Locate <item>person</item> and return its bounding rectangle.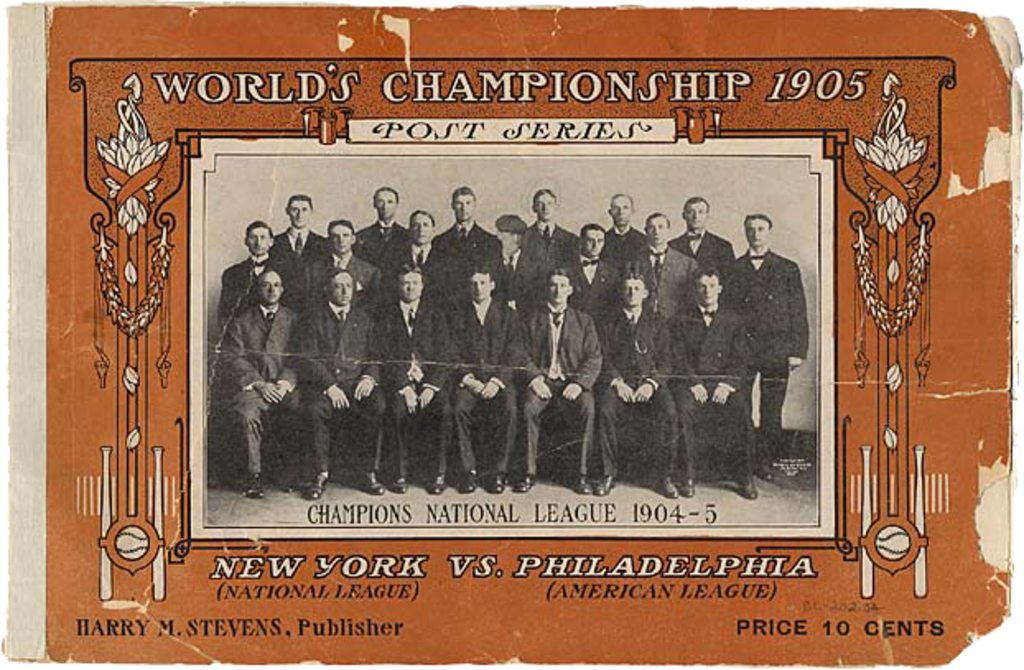
(left=596, top=263, right=682, bottom=496).
